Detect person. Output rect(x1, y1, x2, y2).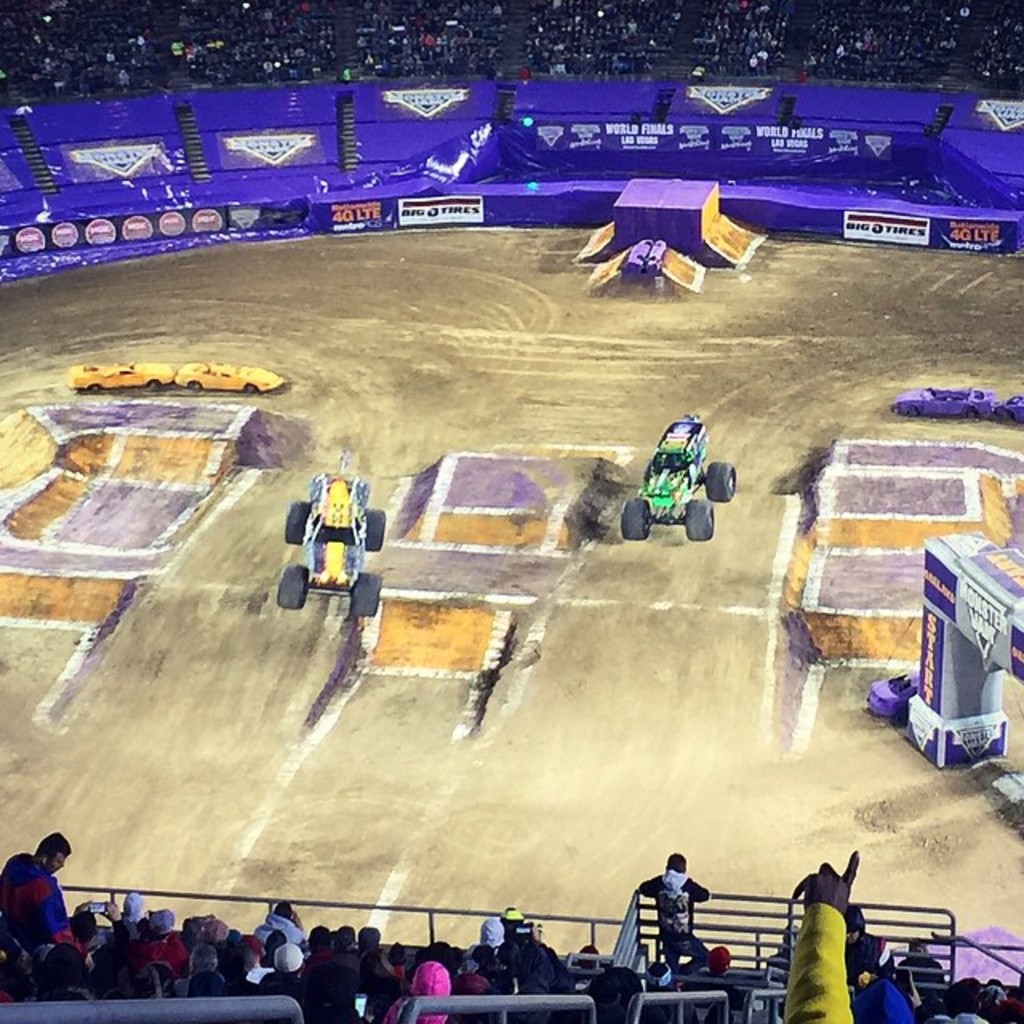
rect(358, 930, 384, 957).
